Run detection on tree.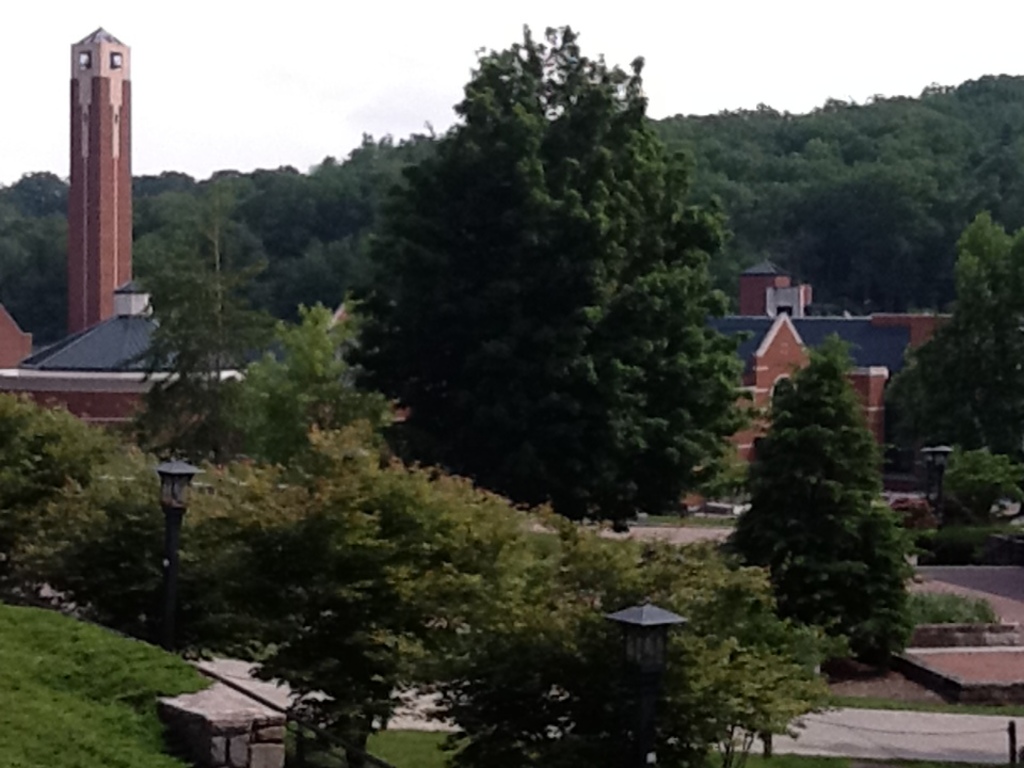
Result: left=736, top=321, right=923, bottom=655.
